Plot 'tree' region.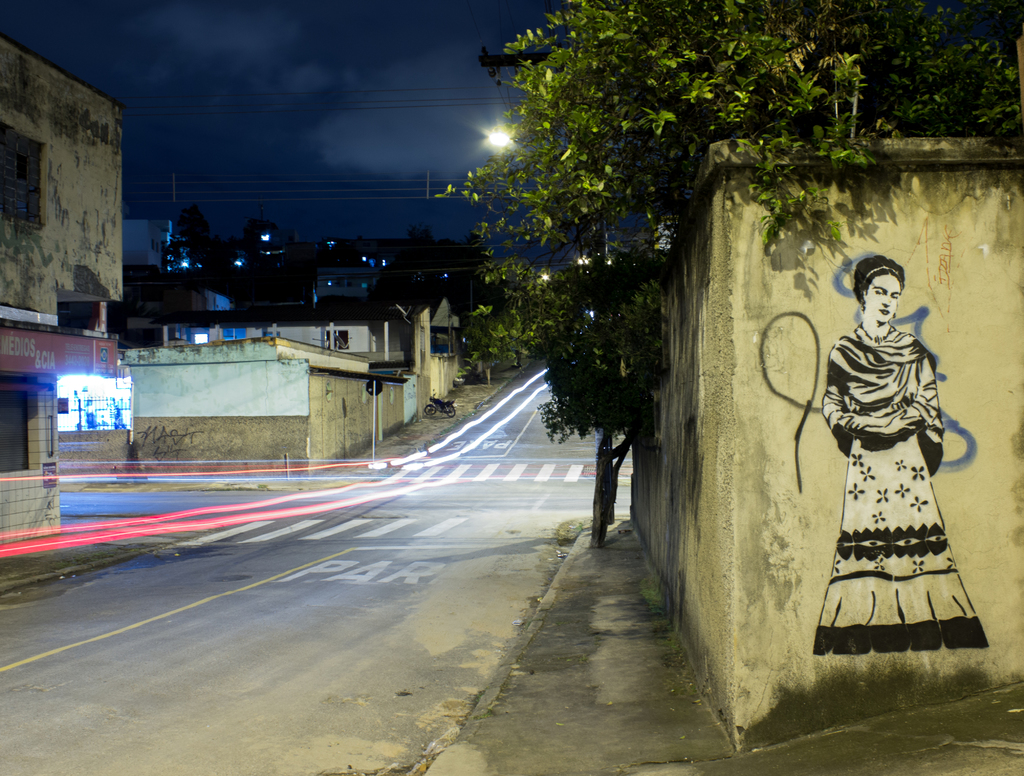
Plotted at left=826, top=0, right=1021, bottom=150.
